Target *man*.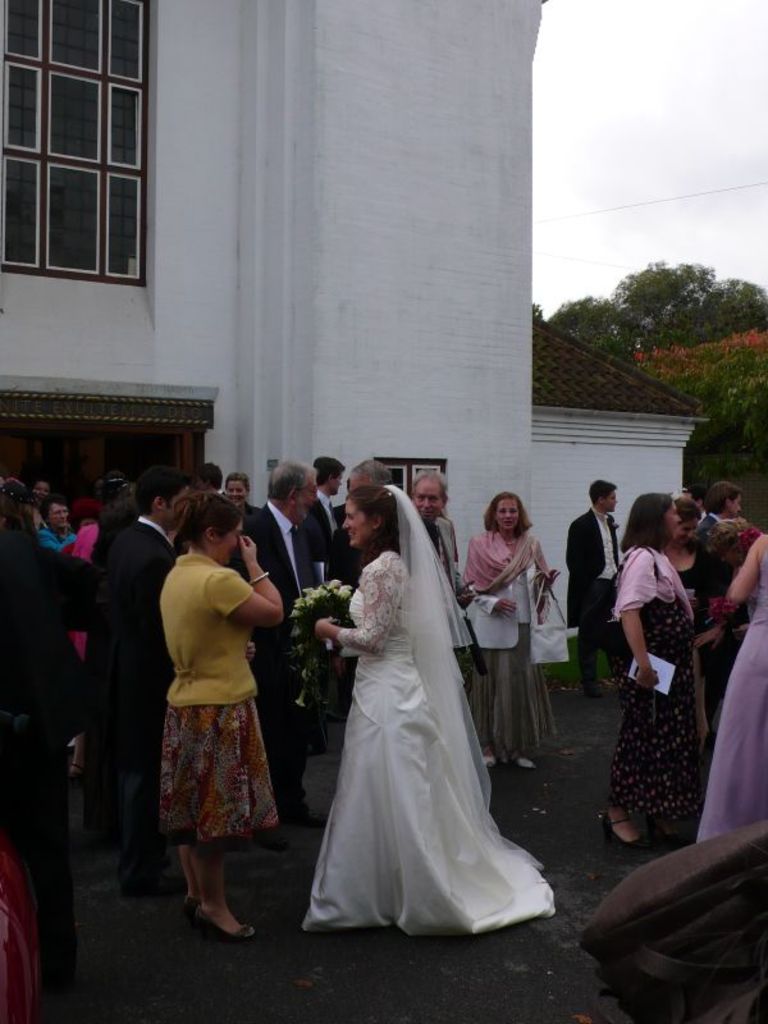
Target region: (left=698, top=483, right=742, bottom=540).
